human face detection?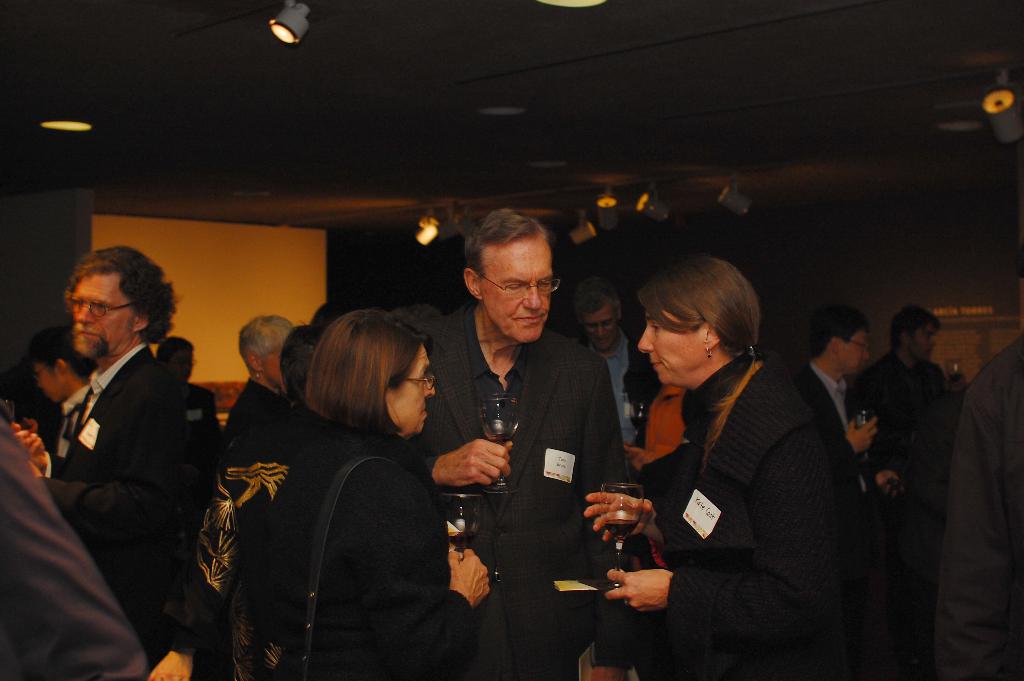
bbox(636, 304, 700, 385)
